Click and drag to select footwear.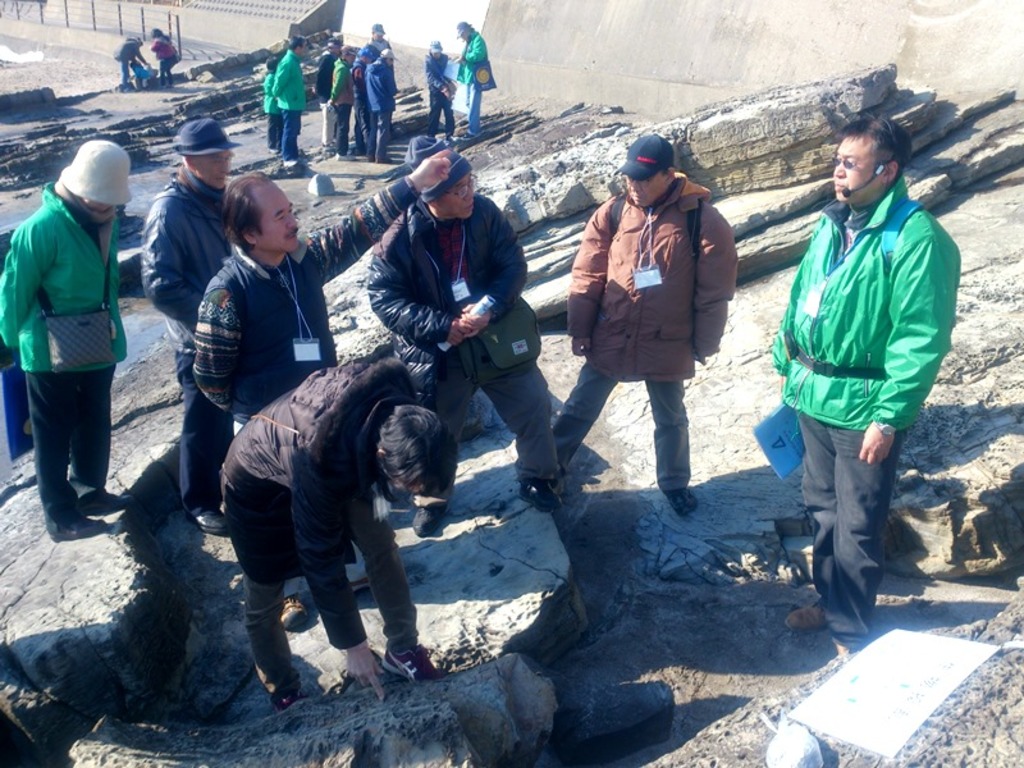
Selection: 269 145 278 154.
